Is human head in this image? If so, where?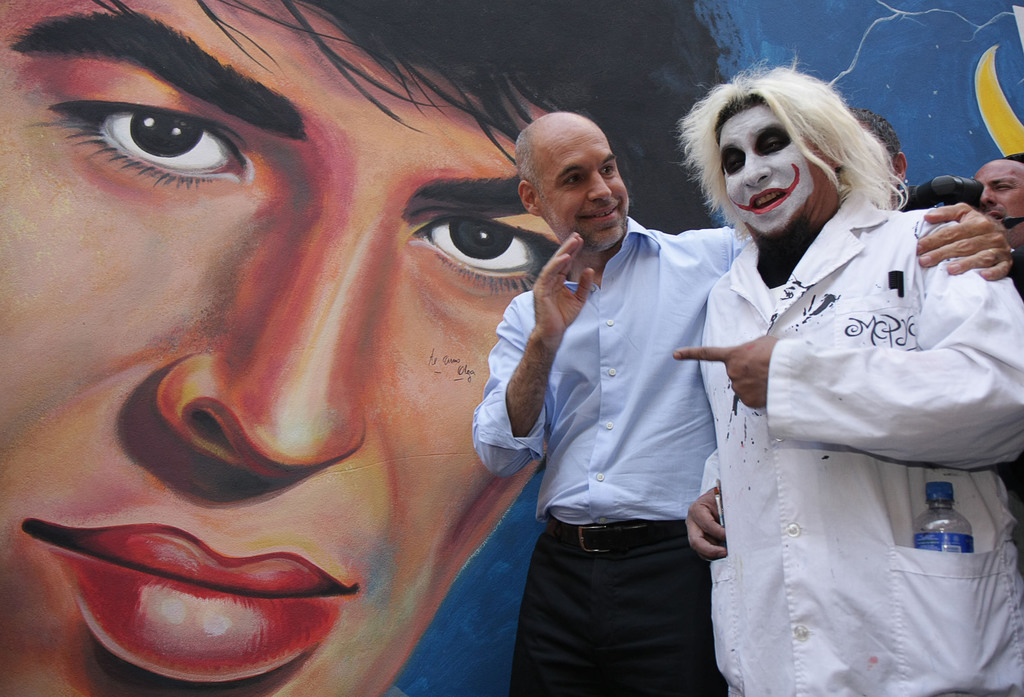
Yes, at {"left": 979, "top": 154, "right": 1023, "bottom": 256}.
